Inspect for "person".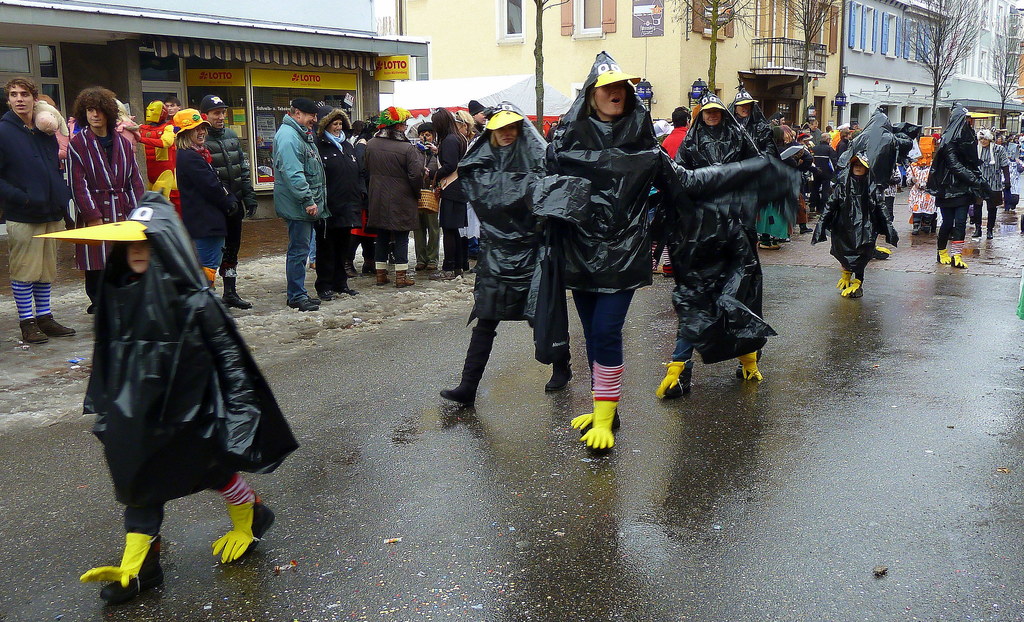
Inspection: (left=854, top=106, right=906, bottom=258).
